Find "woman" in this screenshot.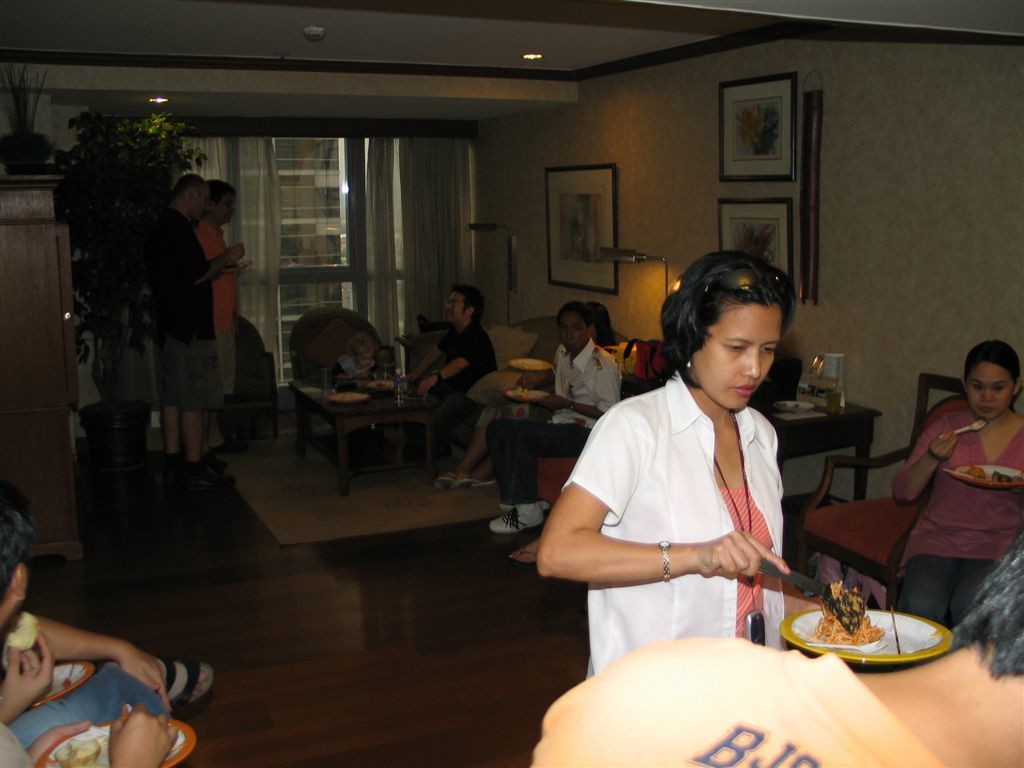
The bounding box for "woman" is [546, 230, 847, 716].
